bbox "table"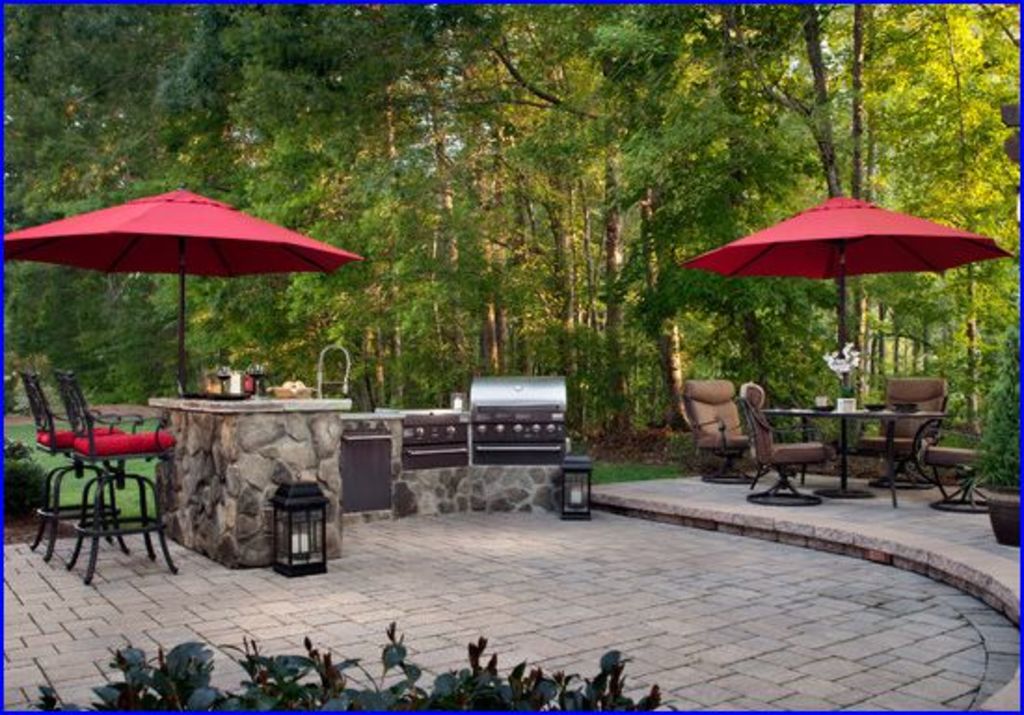
[758, 408, 946, 495]
